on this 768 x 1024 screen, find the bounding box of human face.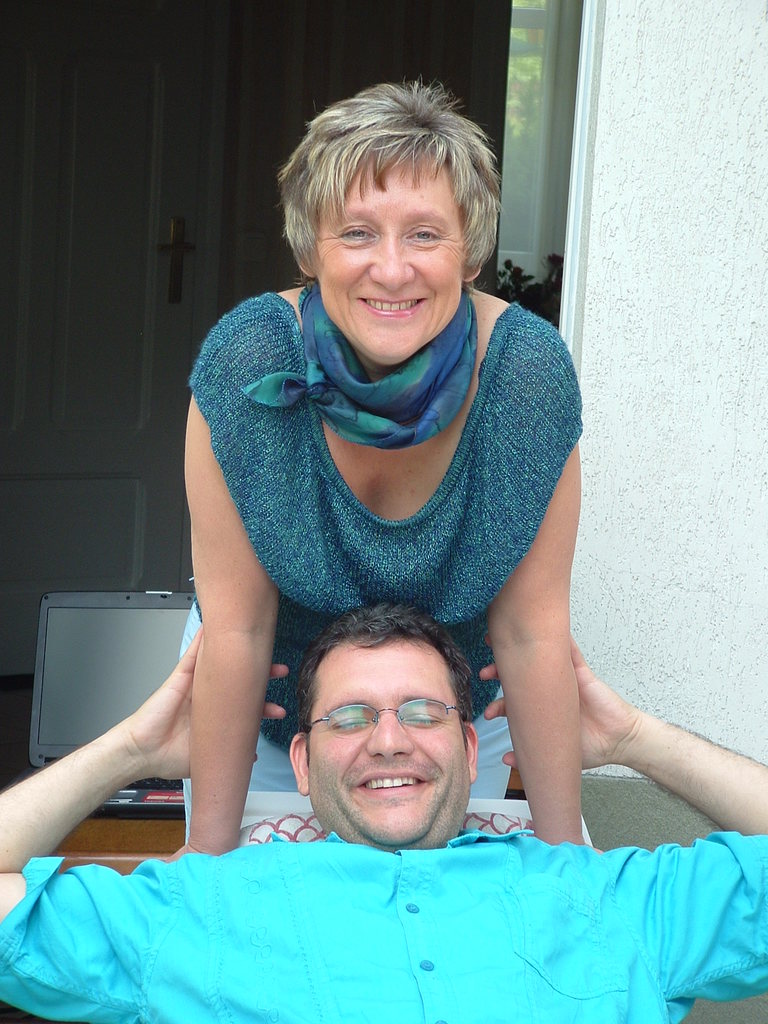
Bounding box: detection(316, 636, 466, 844).
